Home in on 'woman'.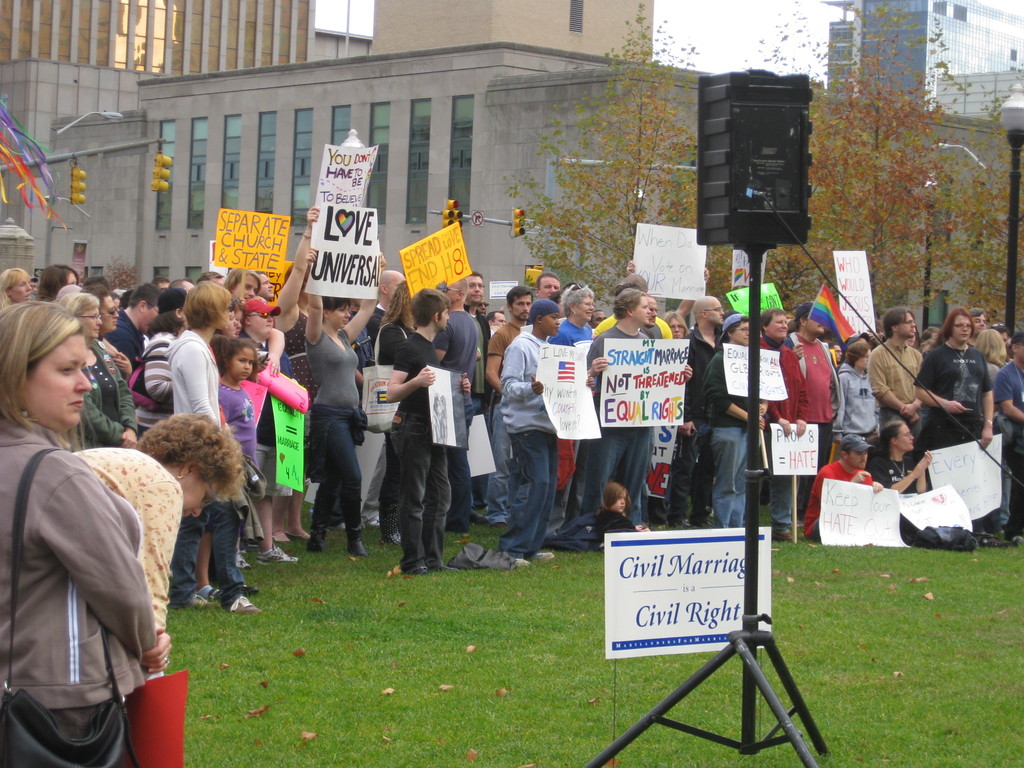
Homed in at 548 285 586 536.
